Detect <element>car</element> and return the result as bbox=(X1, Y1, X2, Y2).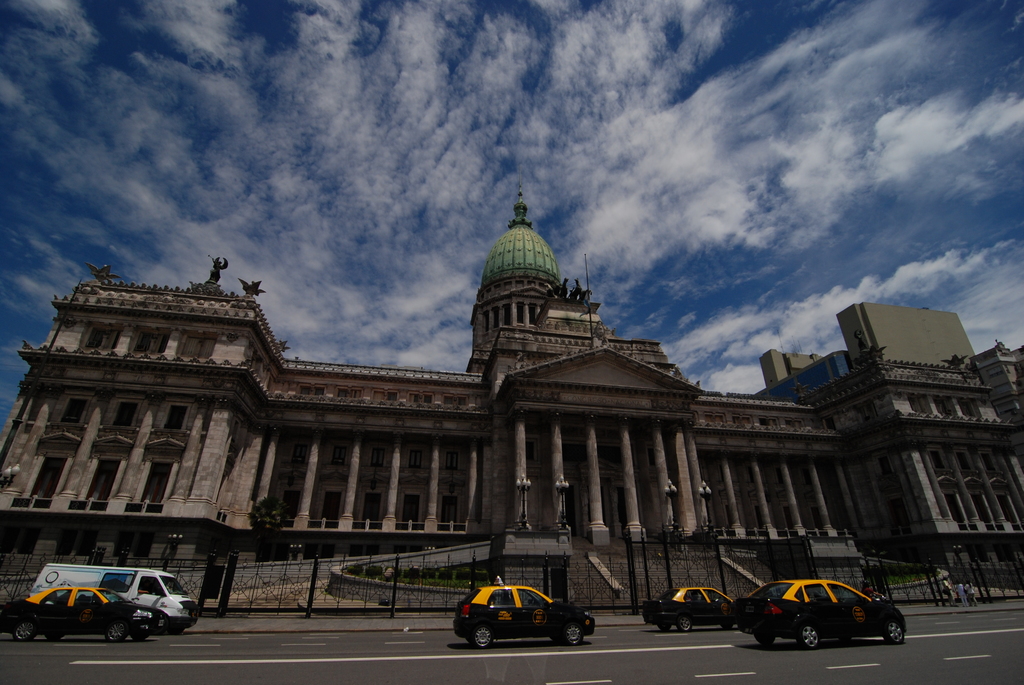
bbox=(451, 583, 593, 649).
